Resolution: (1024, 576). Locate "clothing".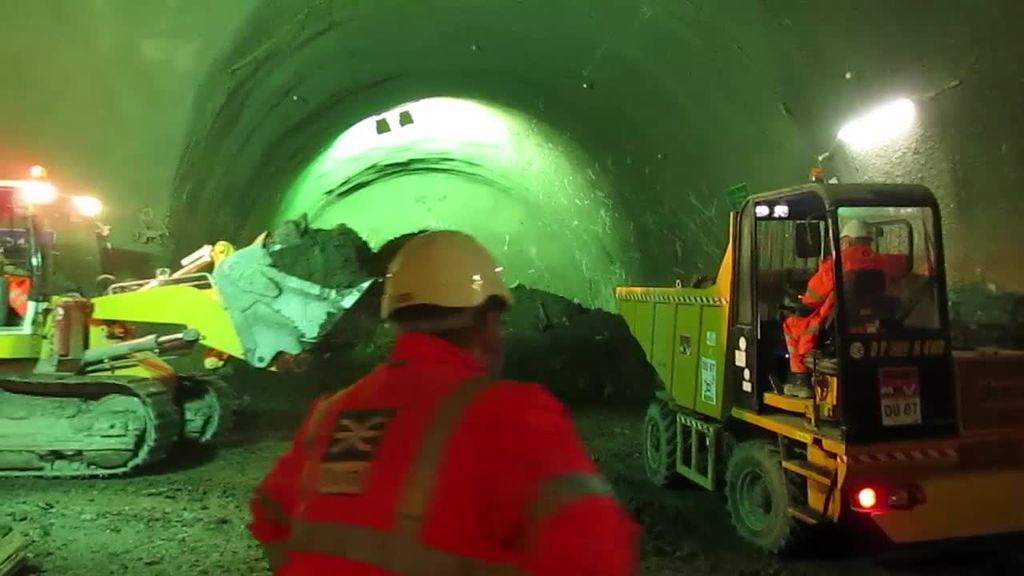
select_region(783, 247, 913, 373).
